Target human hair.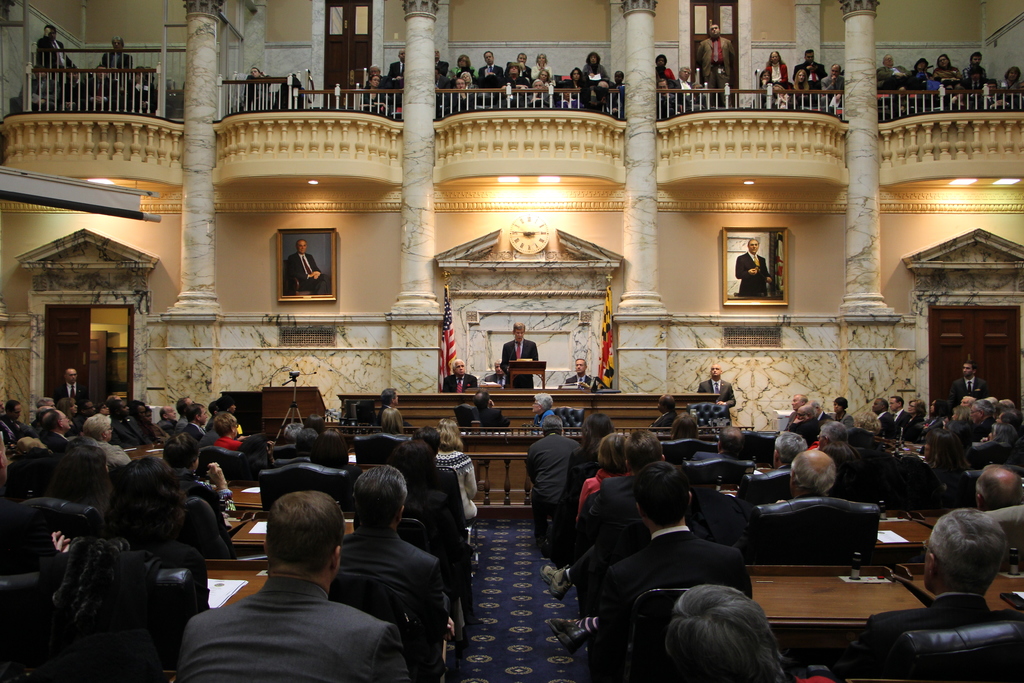
Target region: x1=44, y1=415, x2=60, y2=429.
